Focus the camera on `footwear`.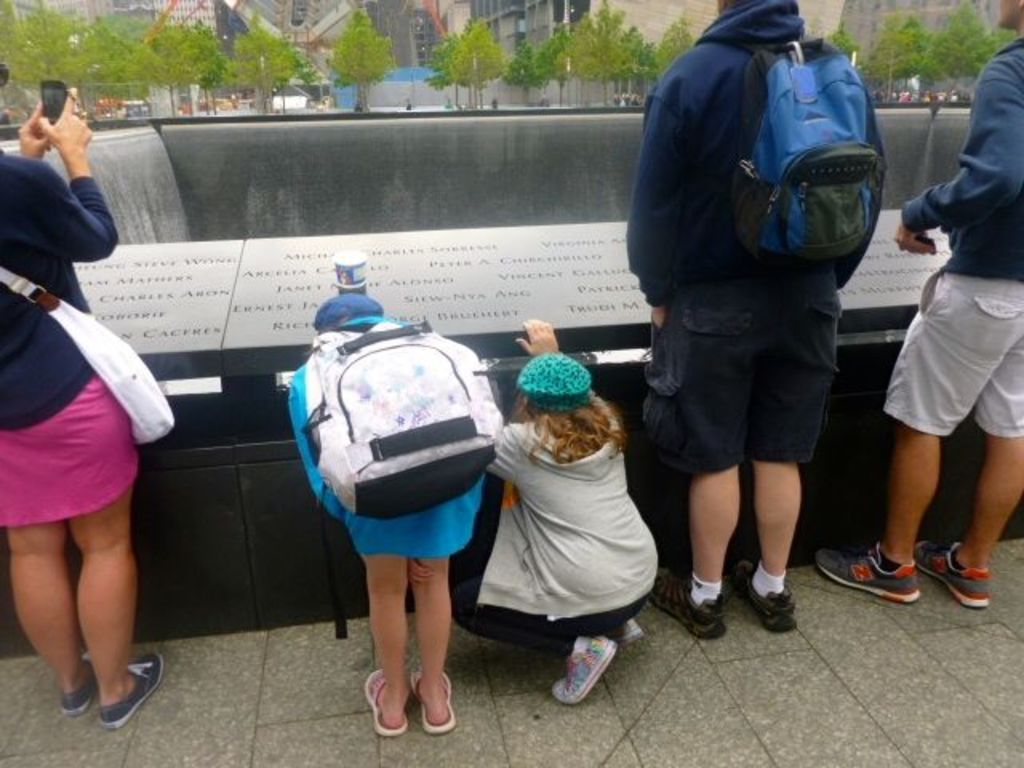
Focus region: bbox(355, 662, 414, 733).
